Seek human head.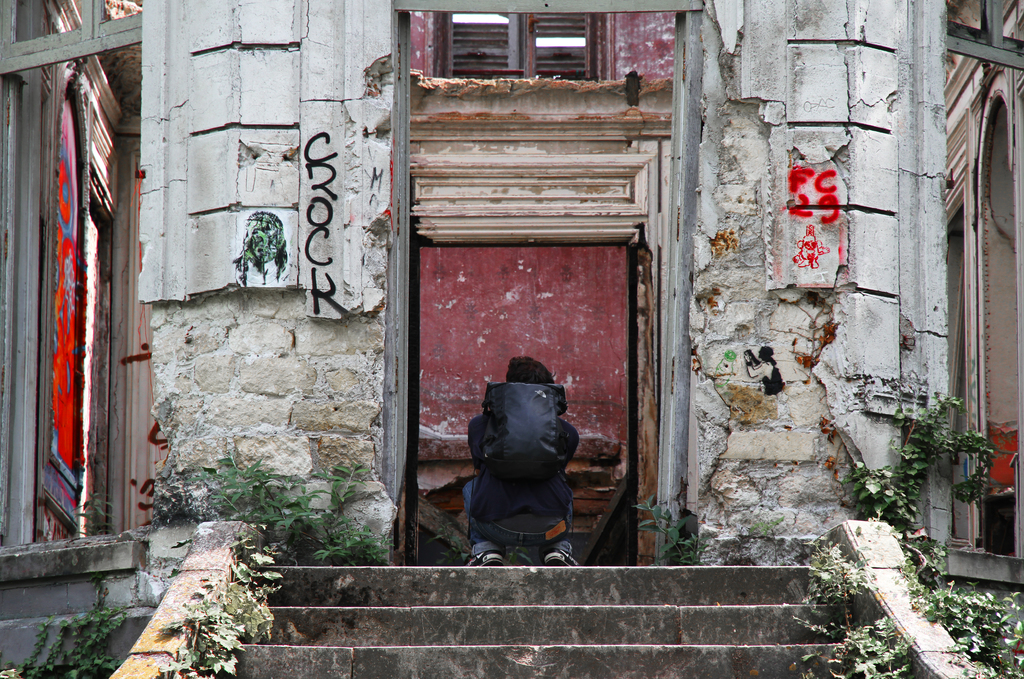
rect(502, 355, 554, 382).
